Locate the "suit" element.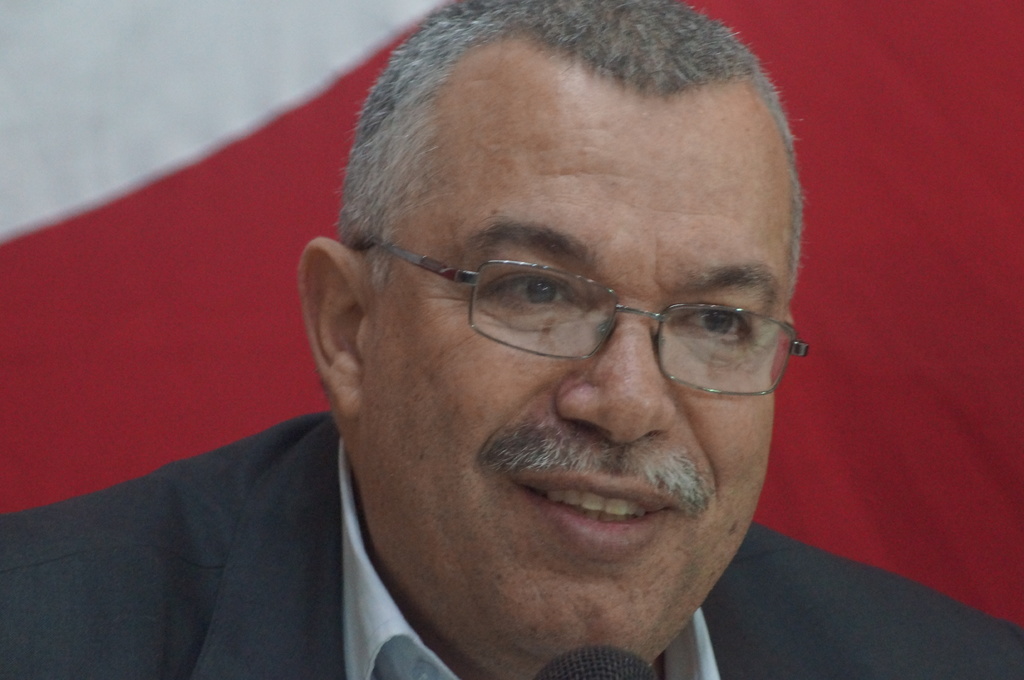
Element bbox: bbox=(0, 409, 1023, 679).
